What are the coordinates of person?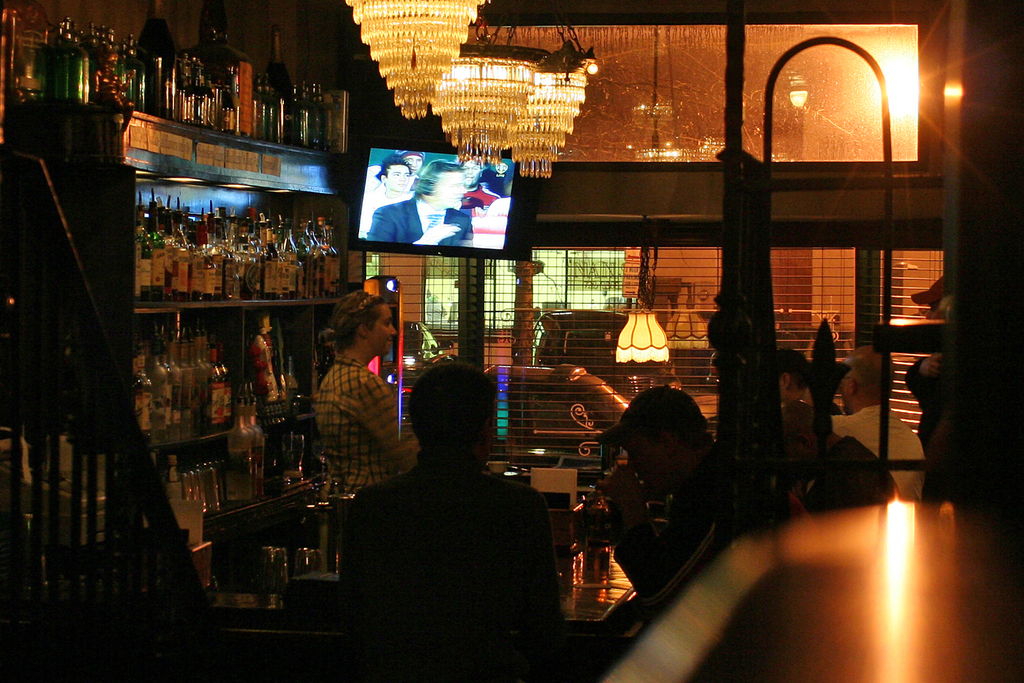
<box>335,356,567,682</box>.
